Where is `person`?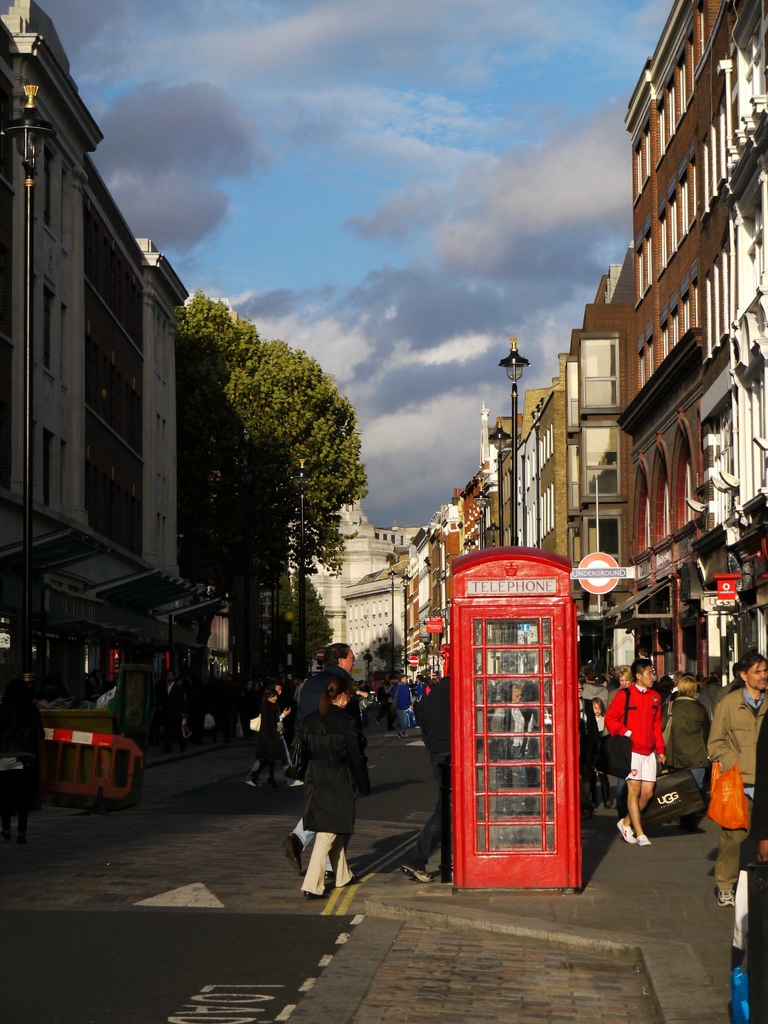
{"left": 284, "top": 644, "right": 358, "bottom": 868}.
